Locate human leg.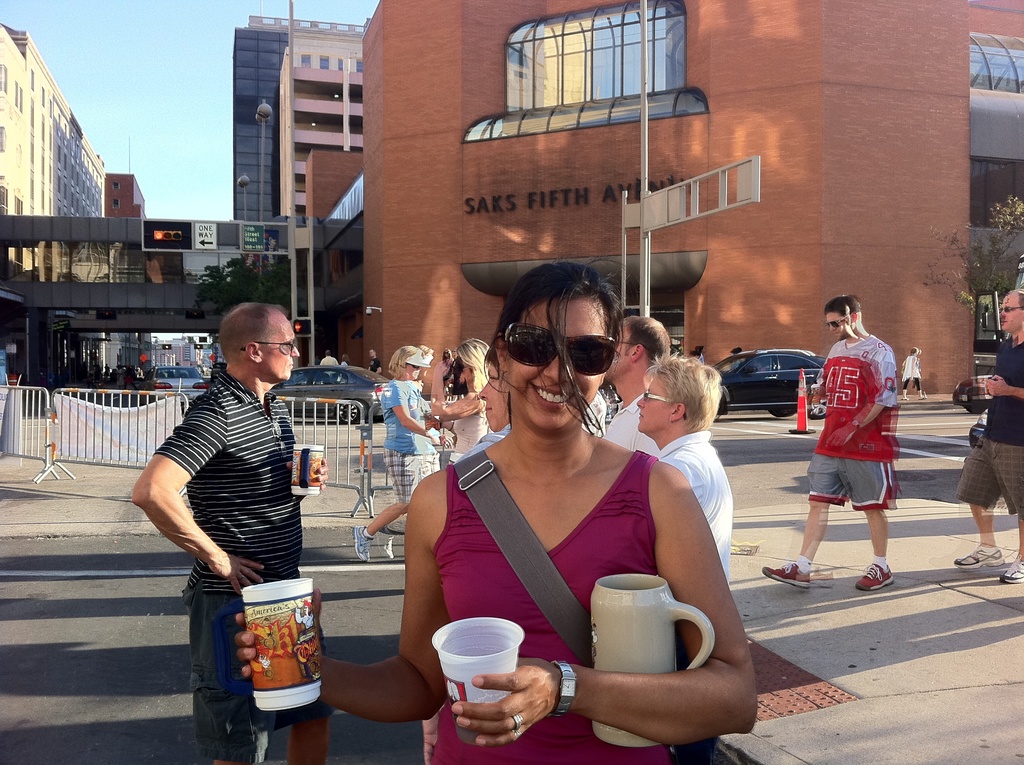
Bounding box: [909,373,928,401].
